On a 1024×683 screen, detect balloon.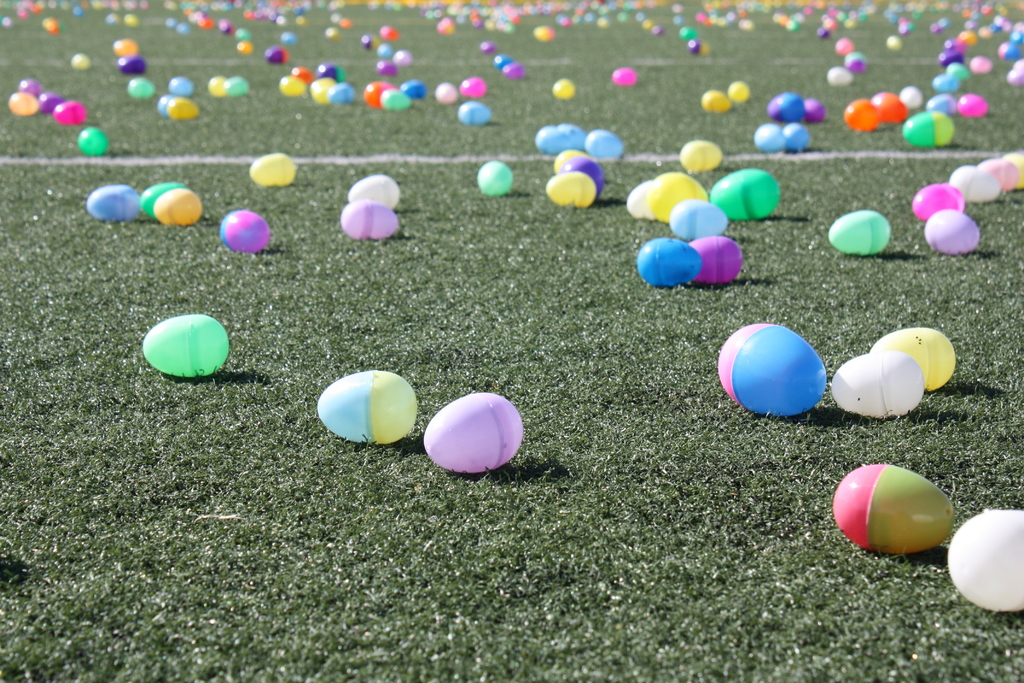
select_region(873, 90, 907, 123).
